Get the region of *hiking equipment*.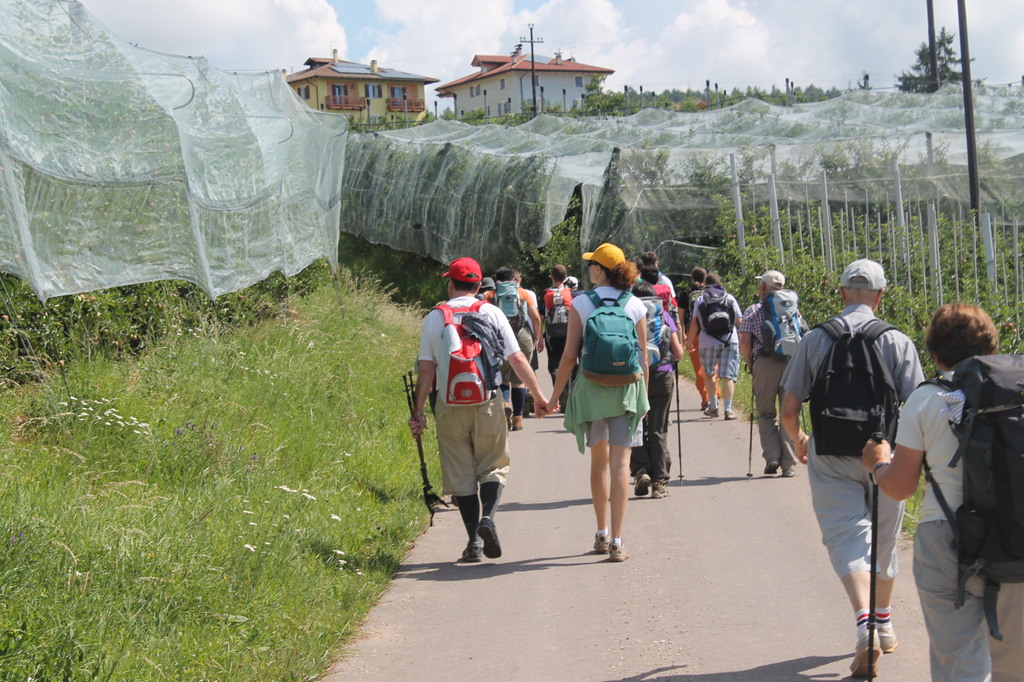
540/288/579/350.
